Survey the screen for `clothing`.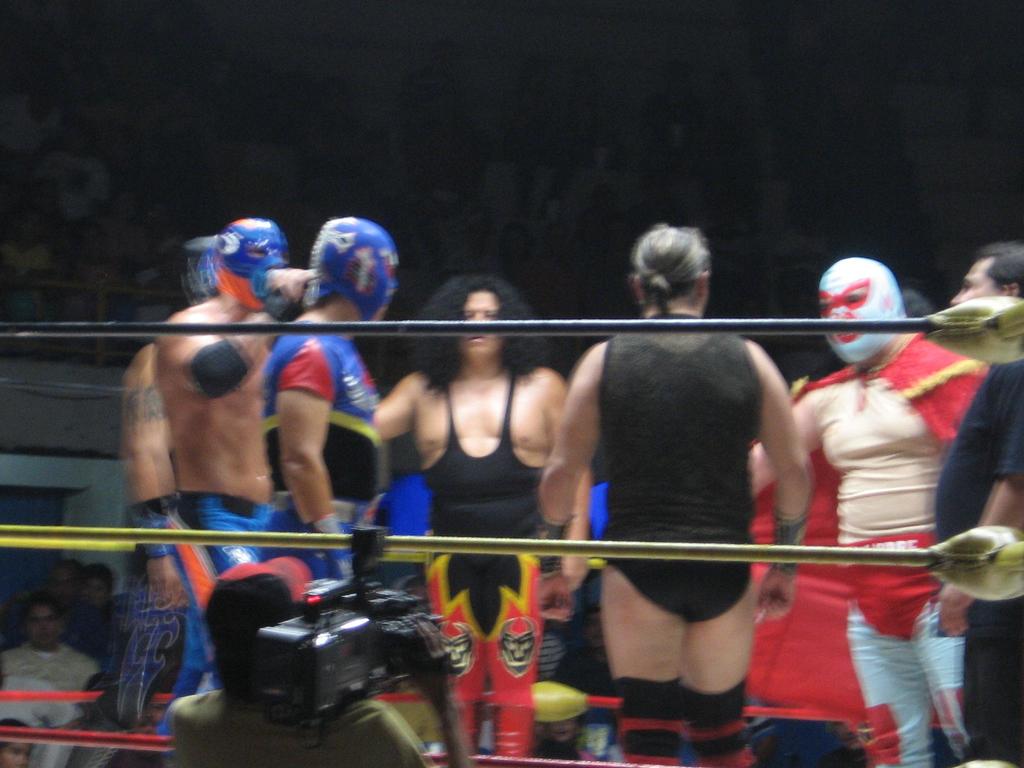
Survey found: l=748, t=330, r=989, b=767.
